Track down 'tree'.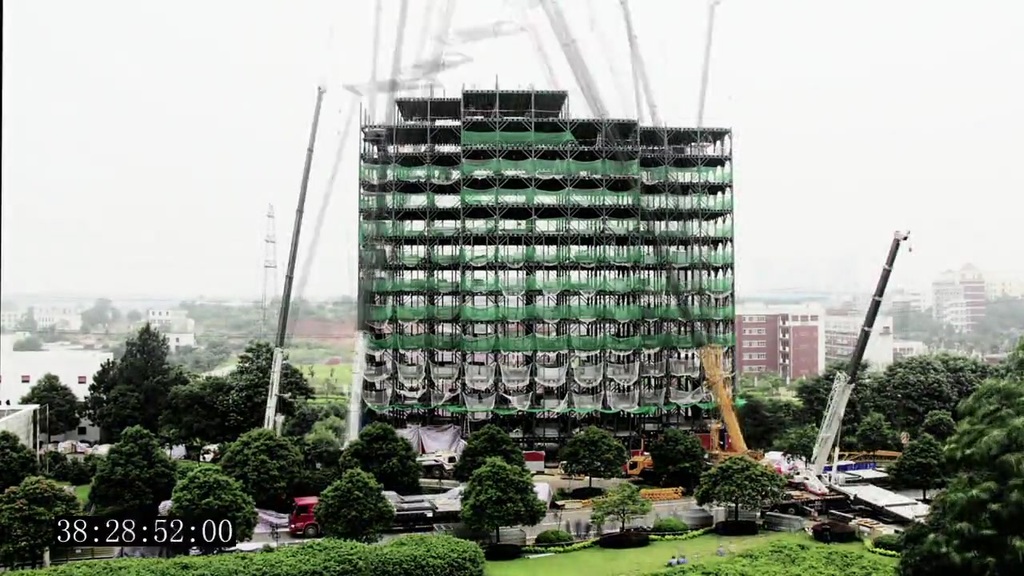
Tracked to {"left": 687, "top": 453, "right": 789, "bottom": 525}.
